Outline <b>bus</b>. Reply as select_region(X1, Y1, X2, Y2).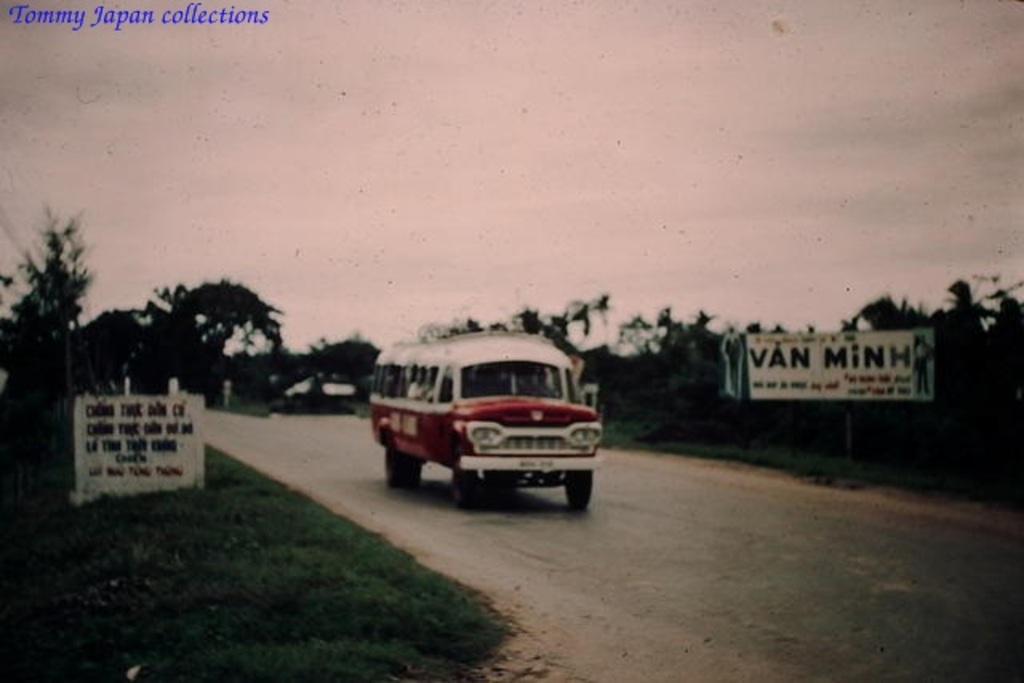
select_region(373, 325, 603, 504).
